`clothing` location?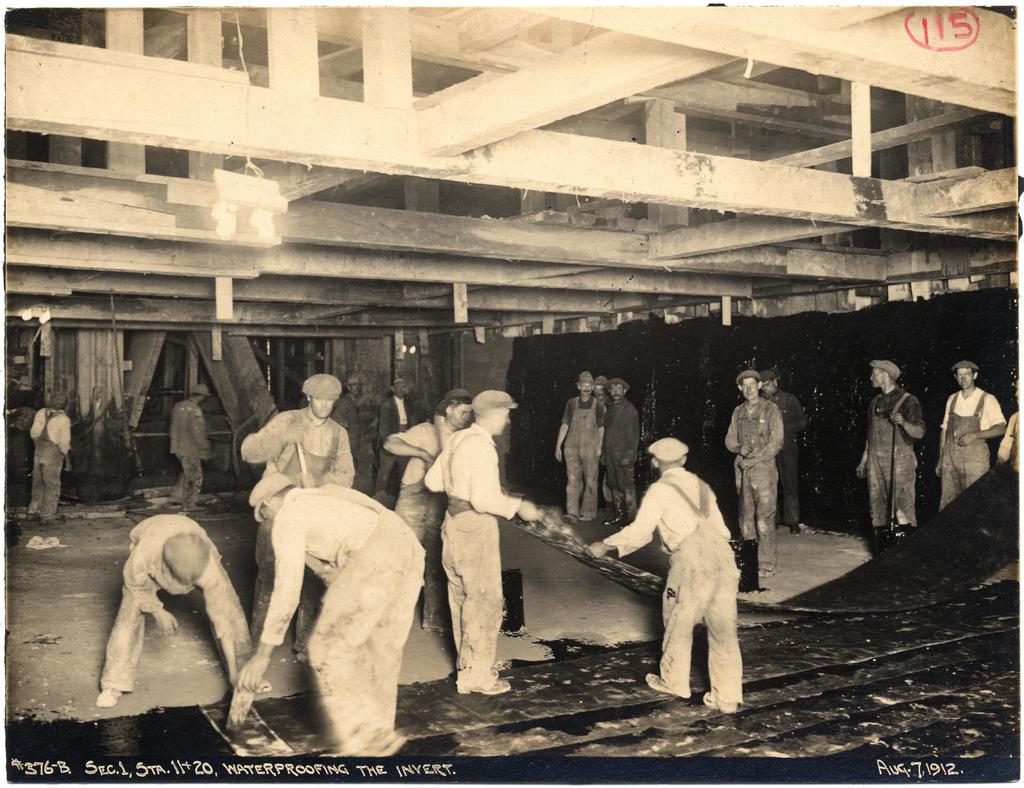
select_region(939, 383, 997, 511)
